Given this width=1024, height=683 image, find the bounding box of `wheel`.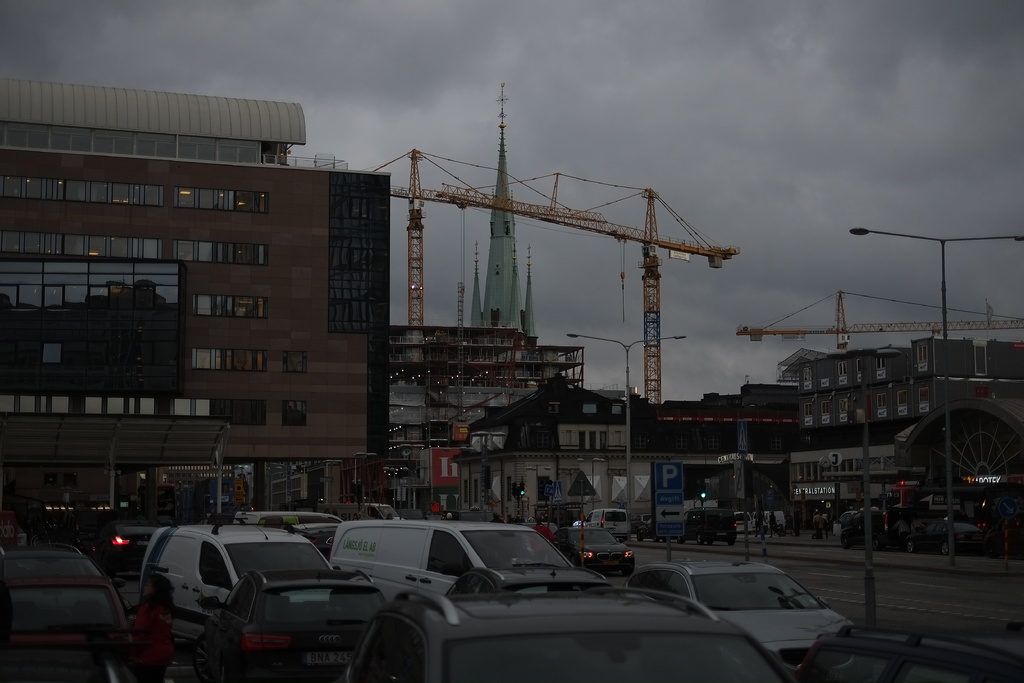
x1=726, y1=538, x2=736, y2=547.
